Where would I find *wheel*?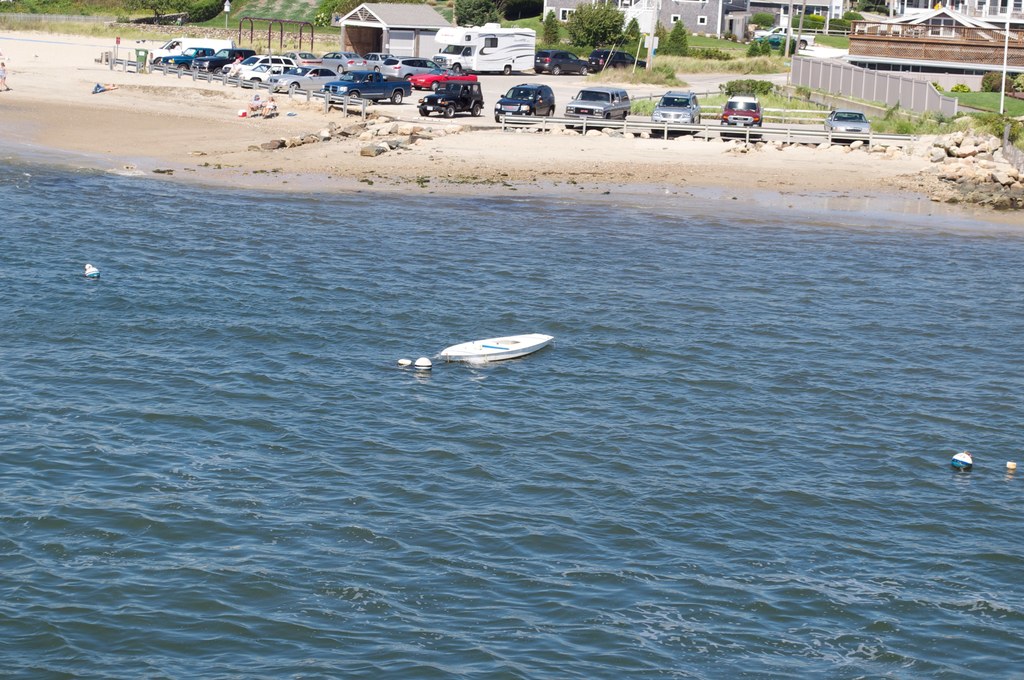
At Rect(830, 134, 837, 145).
